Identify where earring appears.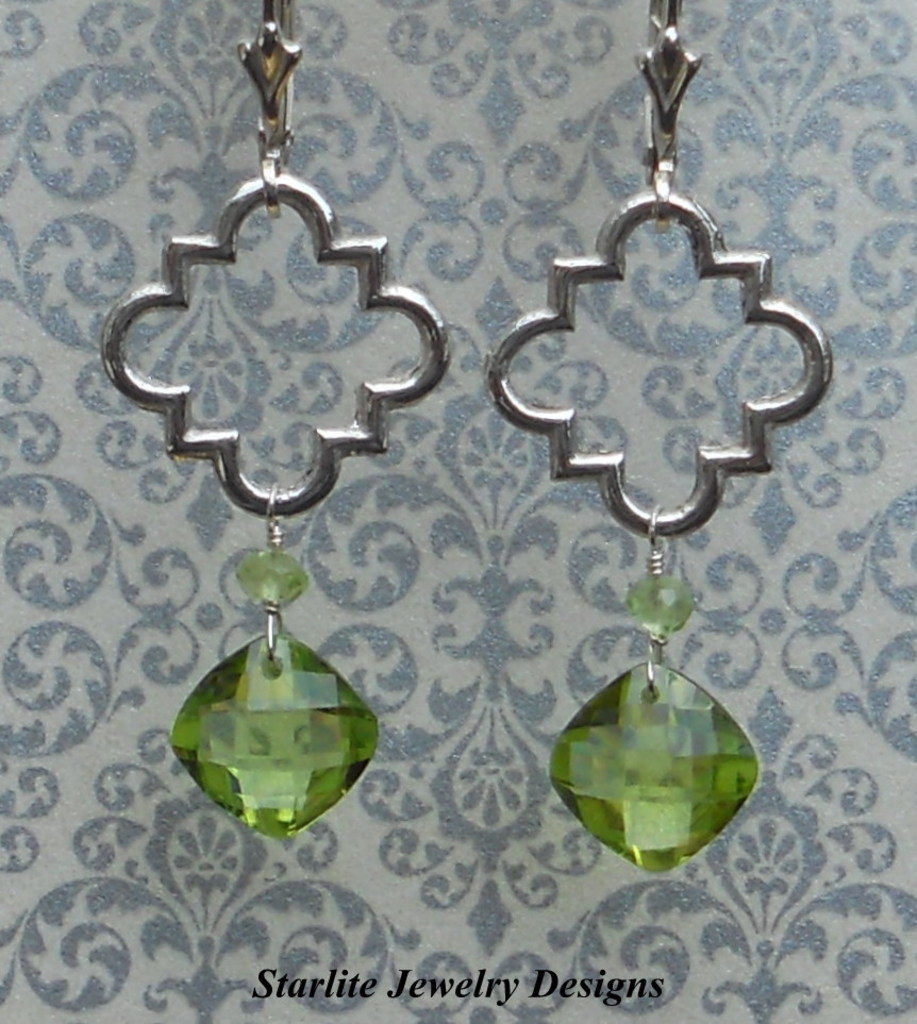
Appears at bbox=(99, 0, 449, 843).
